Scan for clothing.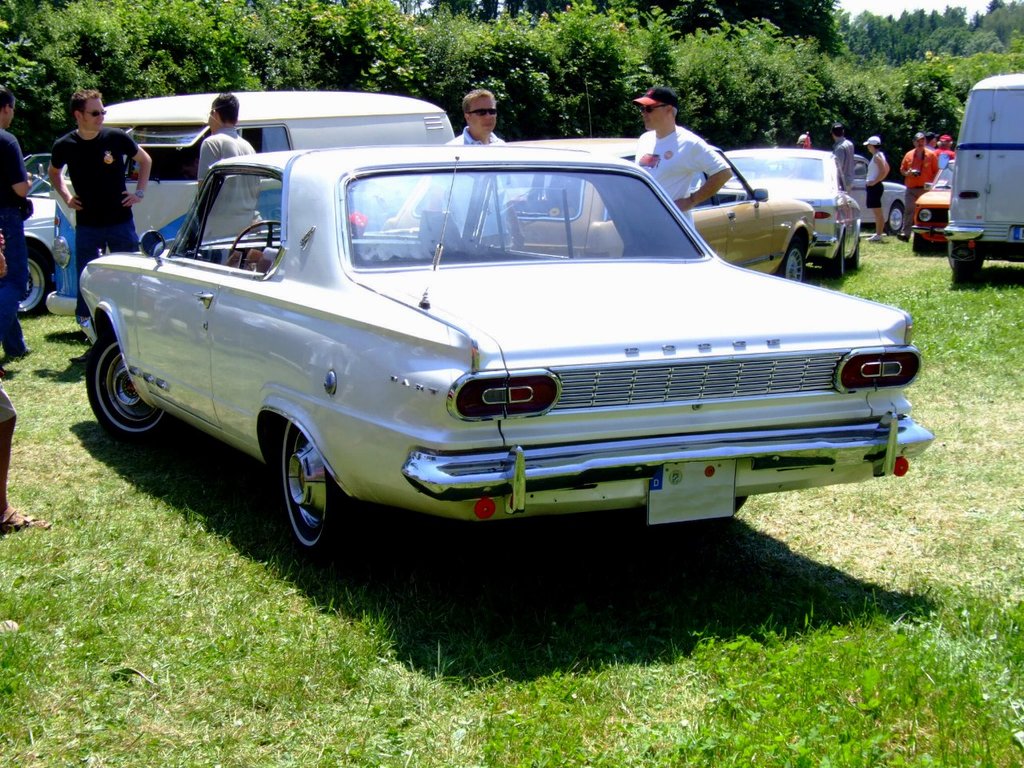
Scan result: rect(866, 148, 886, 206).
